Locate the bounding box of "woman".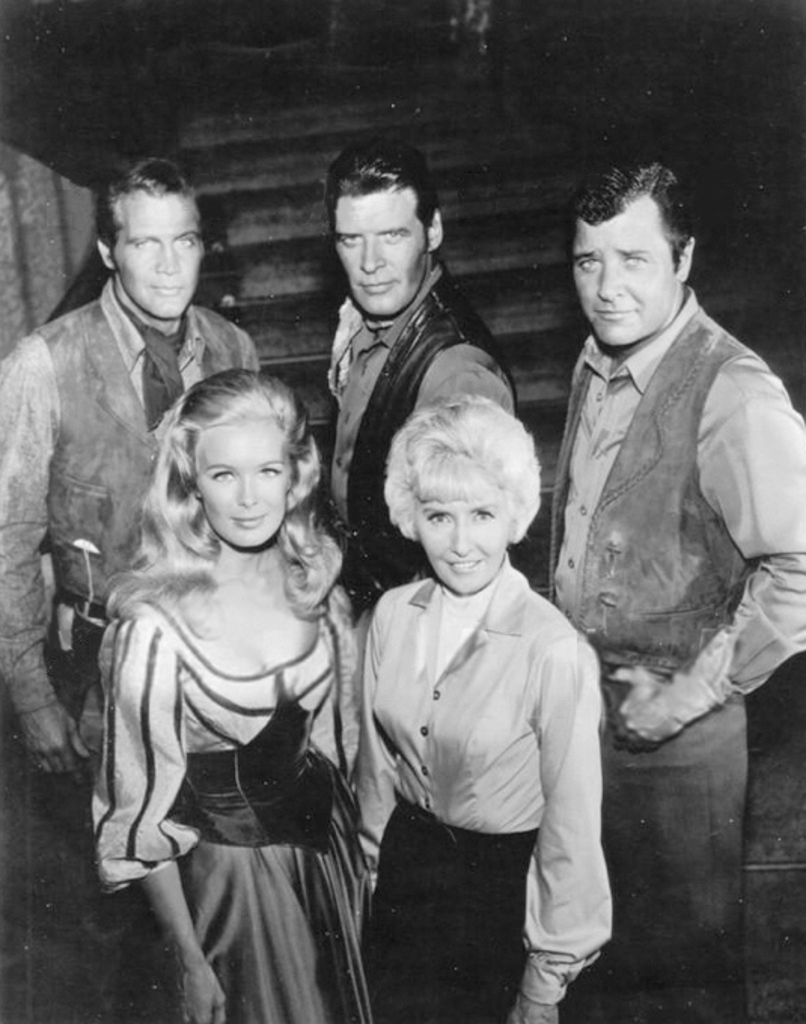
Bounding box: [x1=298, y1=318, x2=607, y2=1023].
